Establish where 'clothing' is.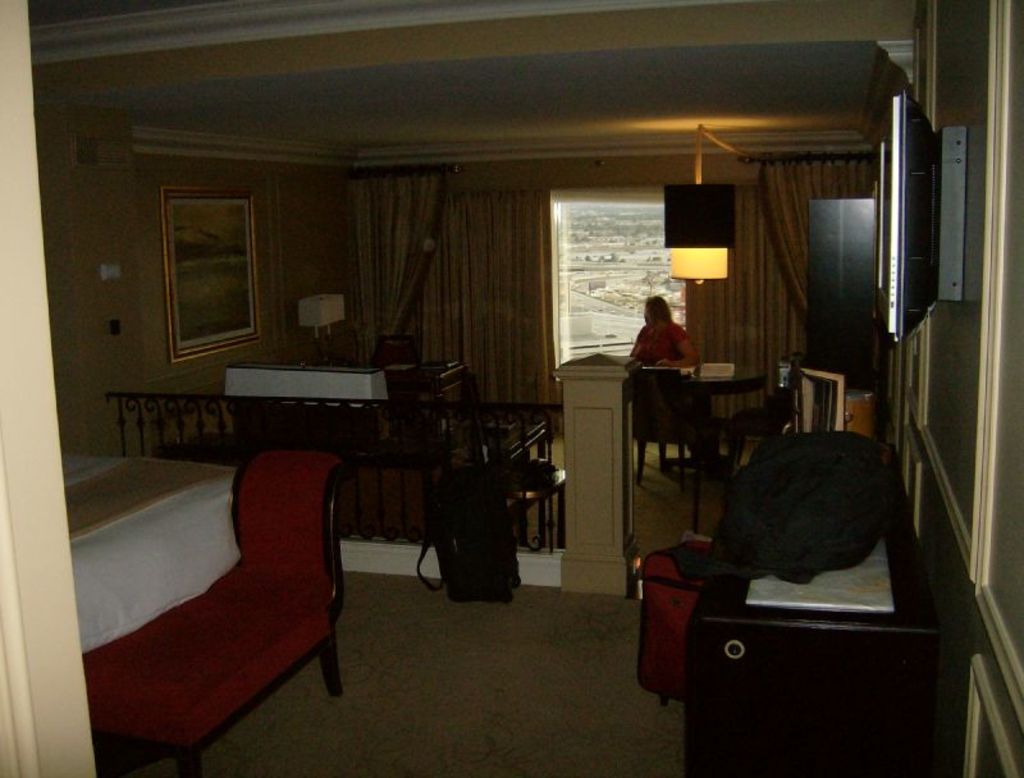
Established at box=[626, 324, 689, 366].
